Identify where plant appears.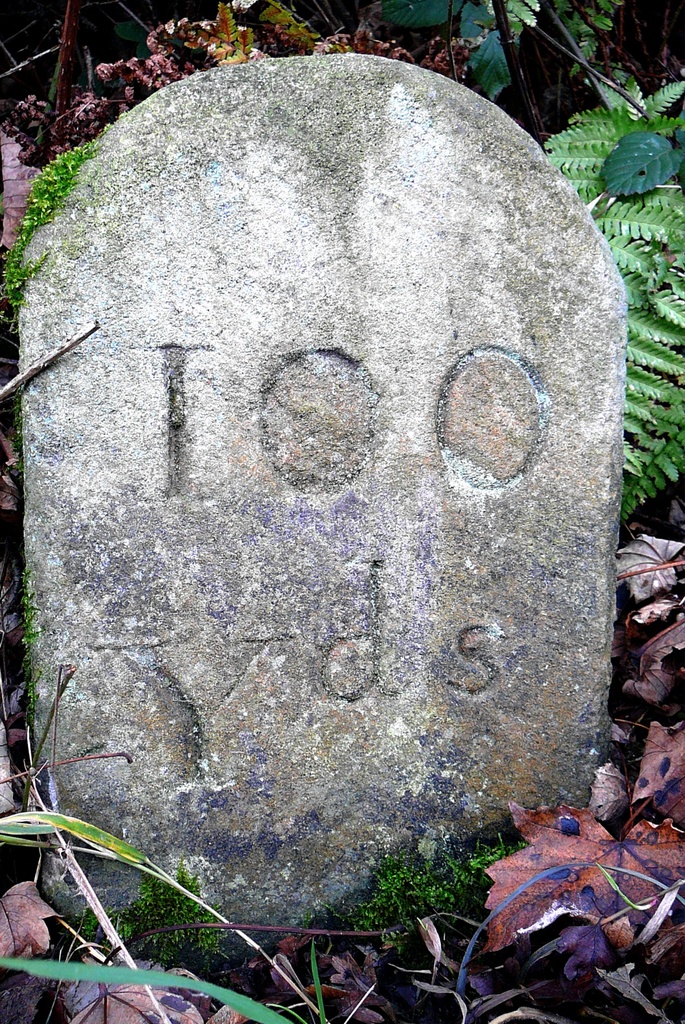
Appears at 391/0/622/106.
